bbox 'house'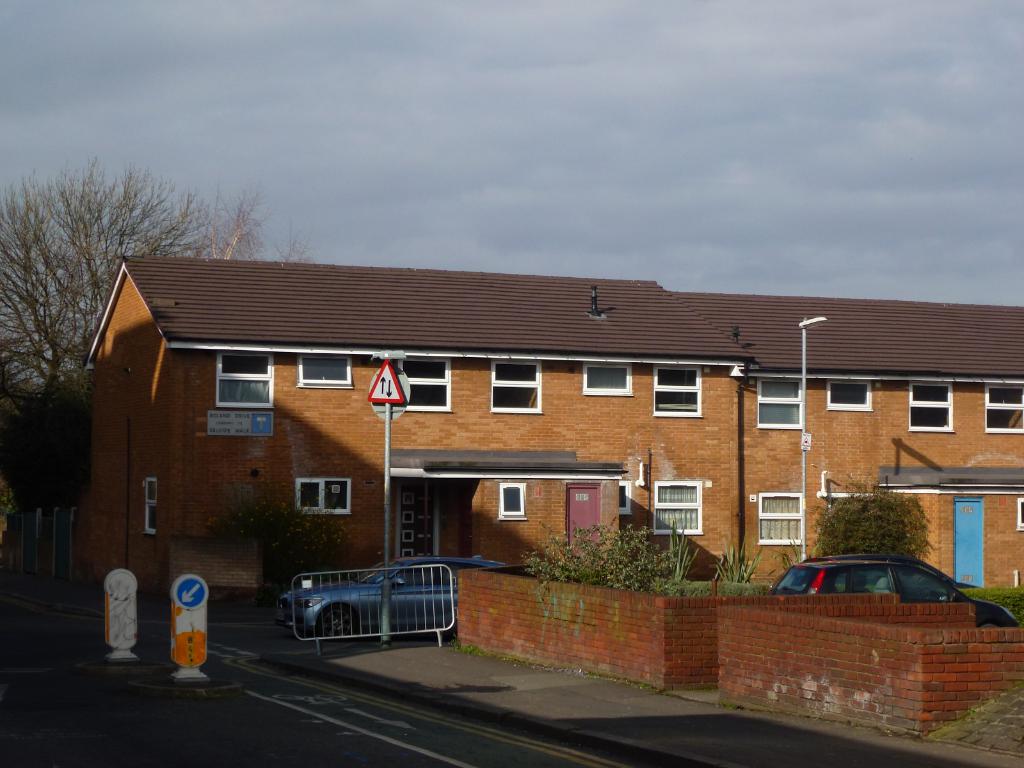
83,266,1023,619
